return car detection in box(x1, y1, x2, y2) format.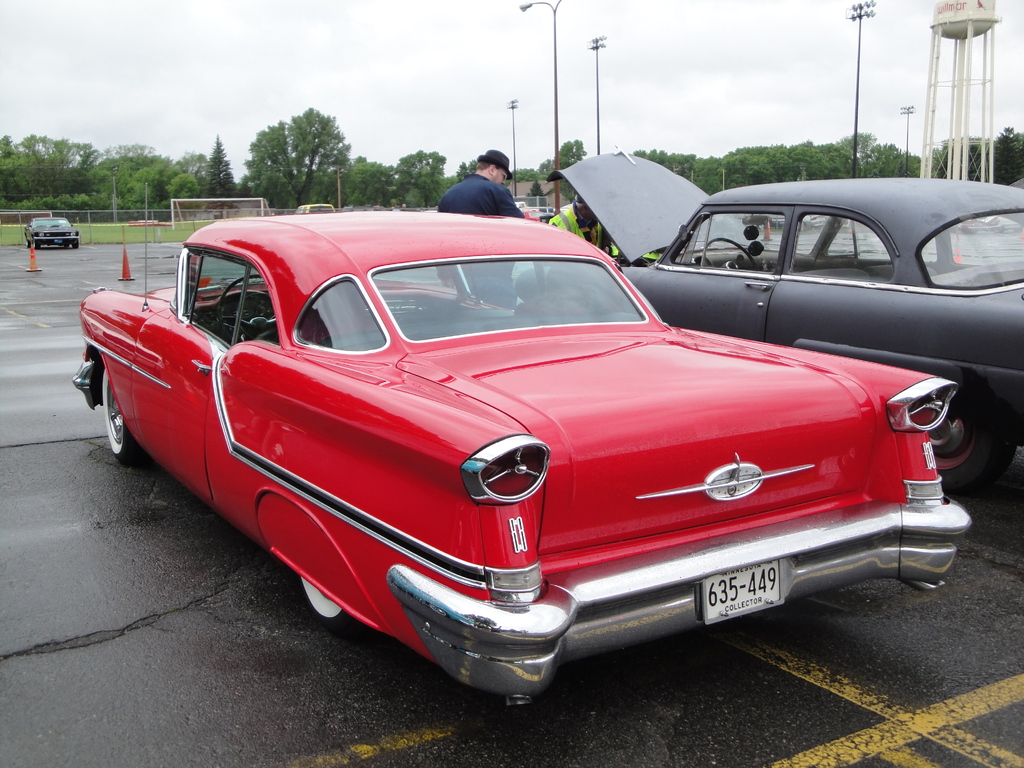
box(548, 145, 1023, 486).
